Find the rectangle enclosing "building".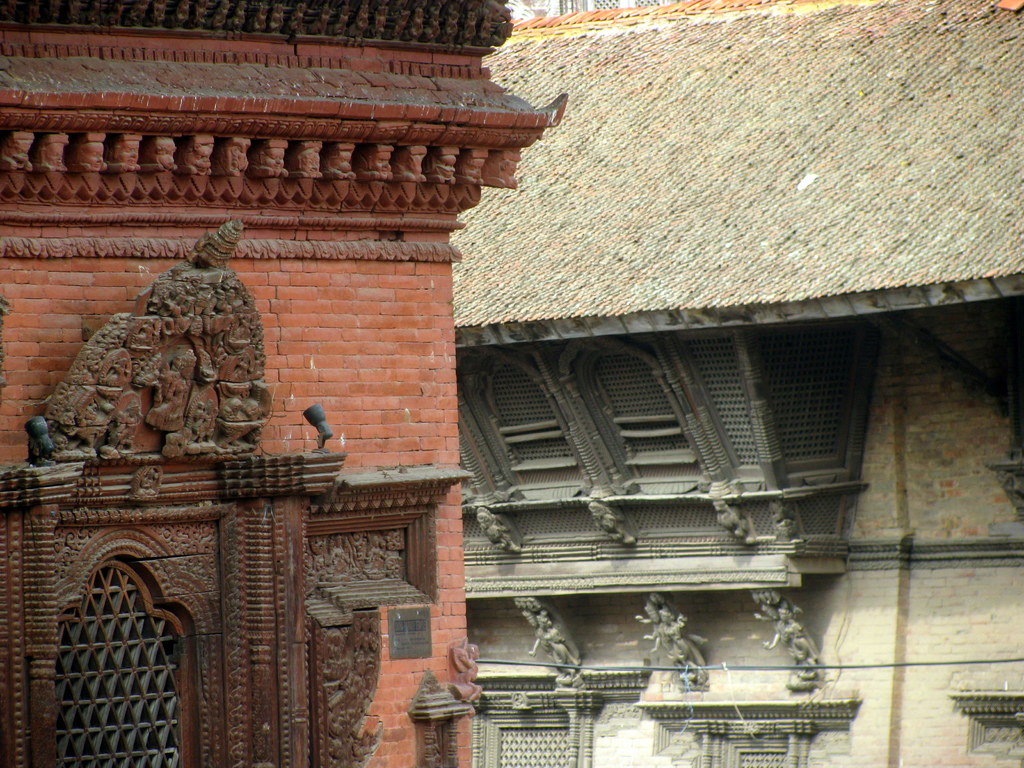
0:0:564:767.
